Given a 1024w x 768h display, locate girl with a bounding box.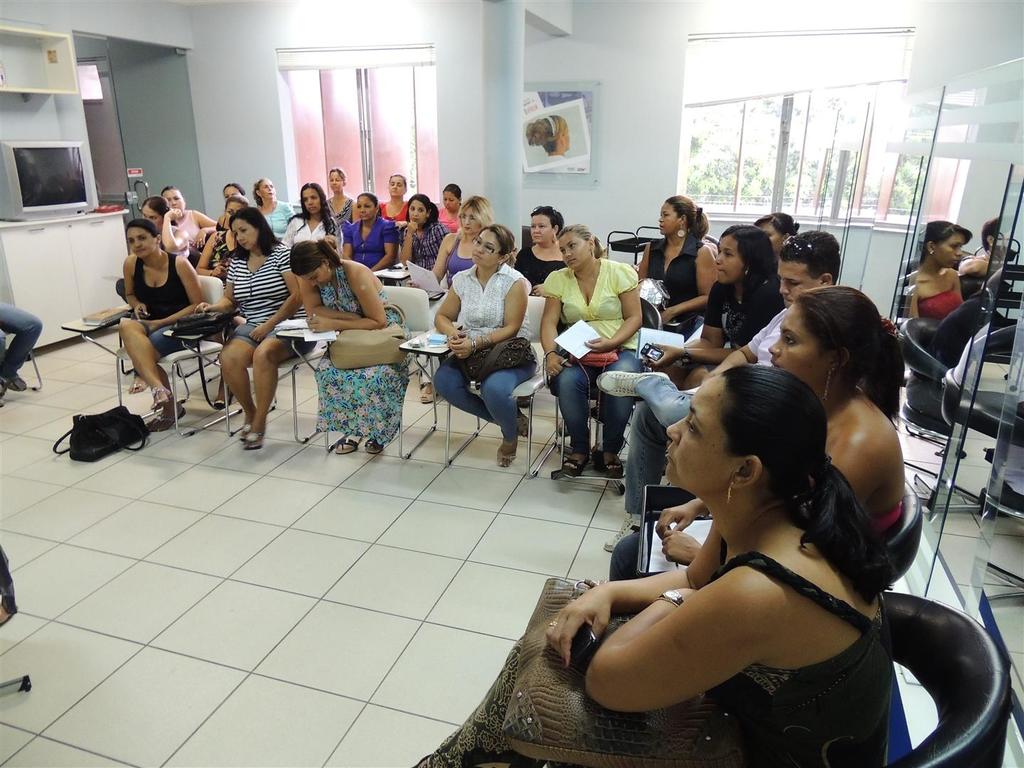
Located: <region>124, 218, 196, 422</region>.
